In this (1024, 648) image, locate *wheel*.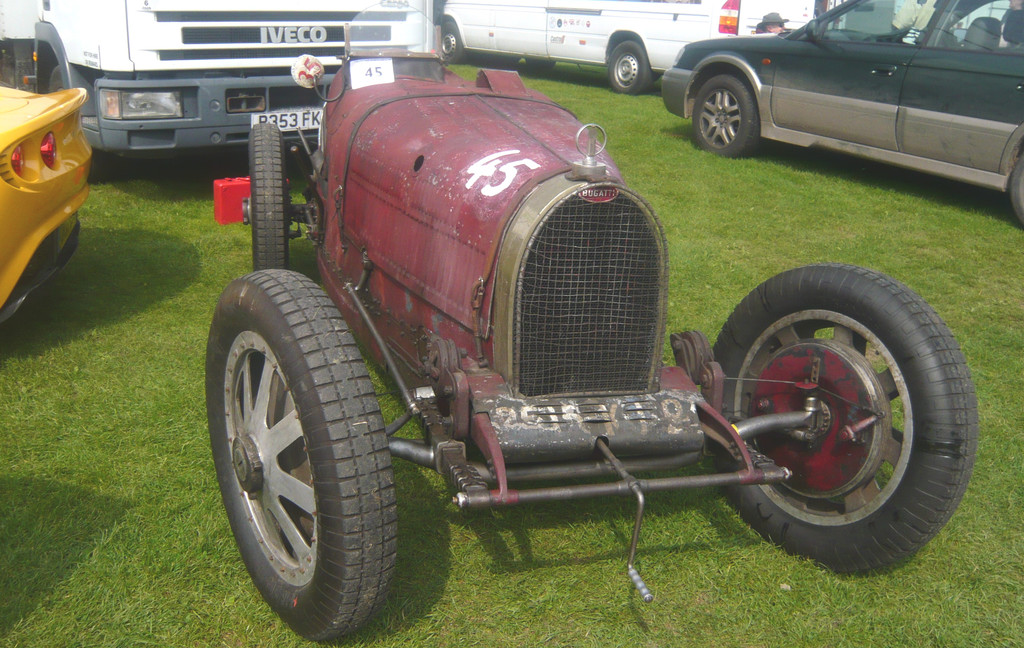
Bounding box: {"left": 33, "top": 60, "right": 79, "bottom": 140}.
